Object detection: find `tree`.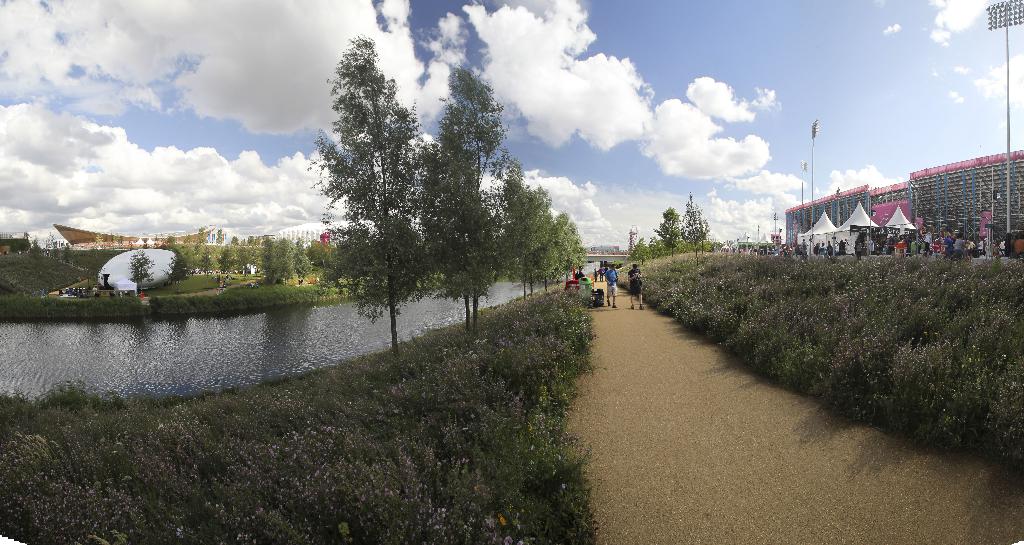
<bbox>653, 204, 687, 252</bbox>.
